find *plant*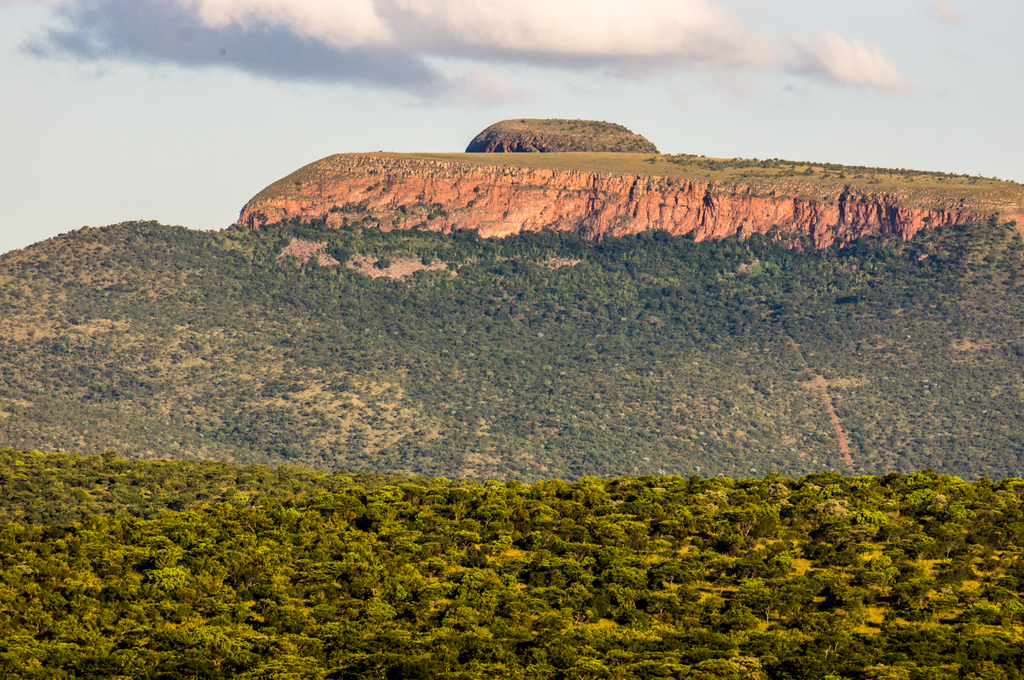
(x1=292, y1=177, x2=305, y2=187)
